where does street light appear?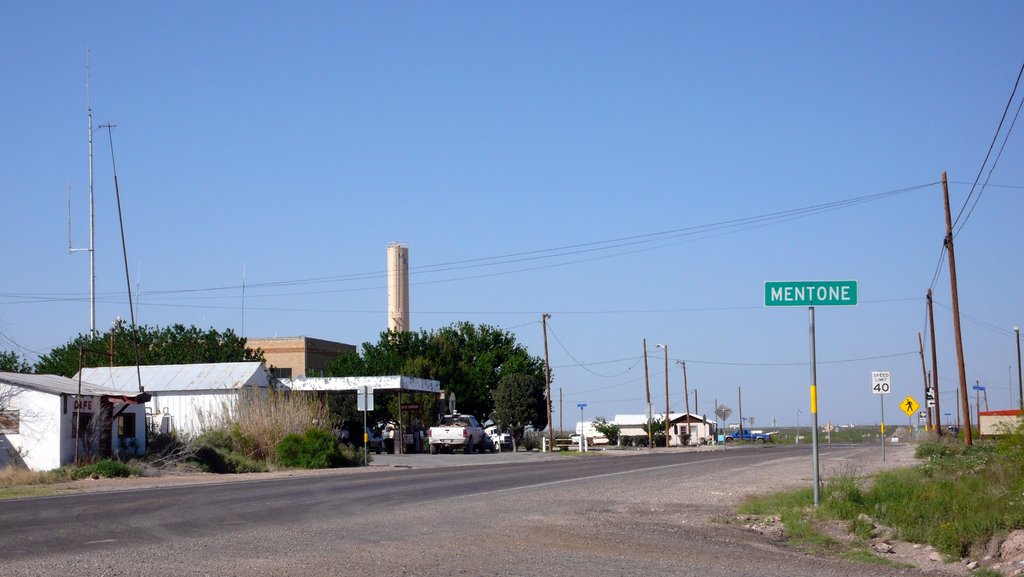
Appears at [652, 341, 669, 446].
